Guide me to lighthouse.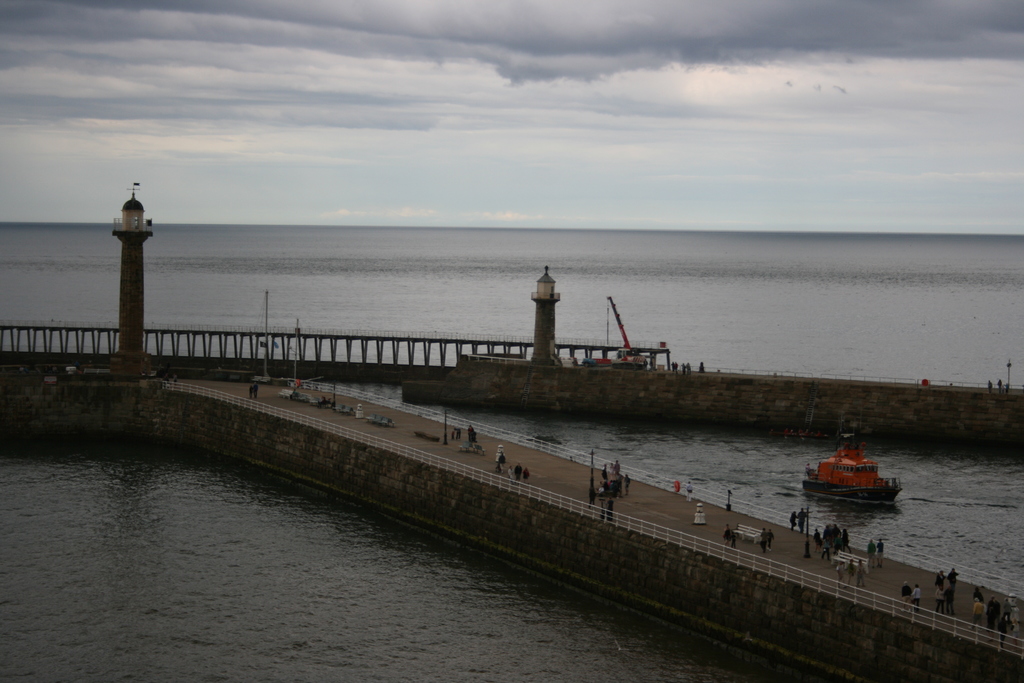
Guidance: l=85, t=175, r=175, b=372.
